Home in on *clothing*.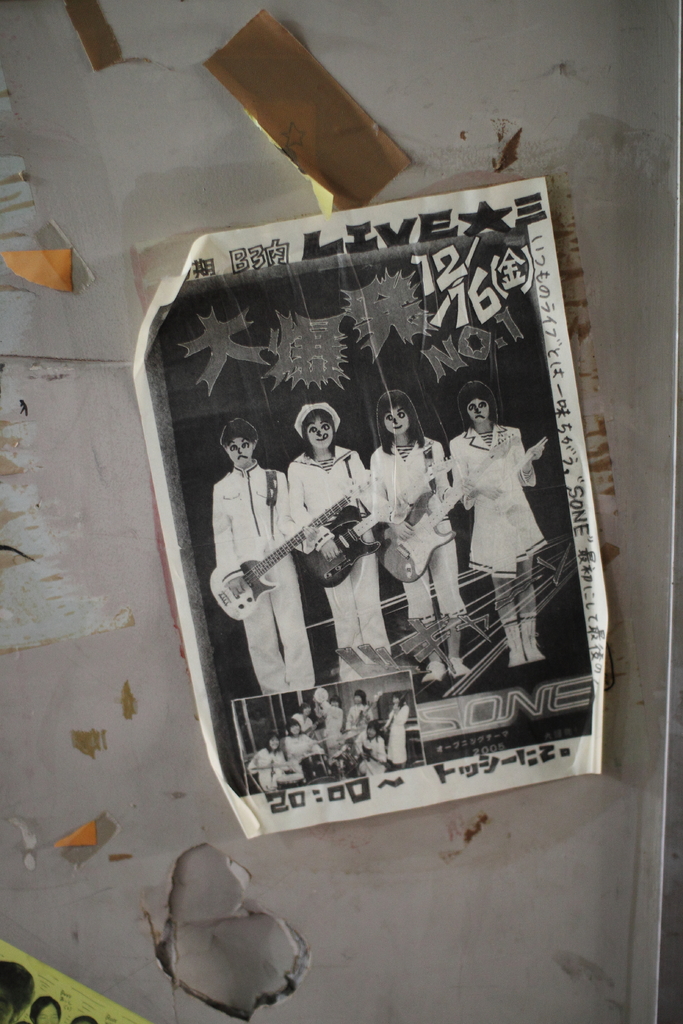
Homed in at bbox(329, 703, 374, 741).
